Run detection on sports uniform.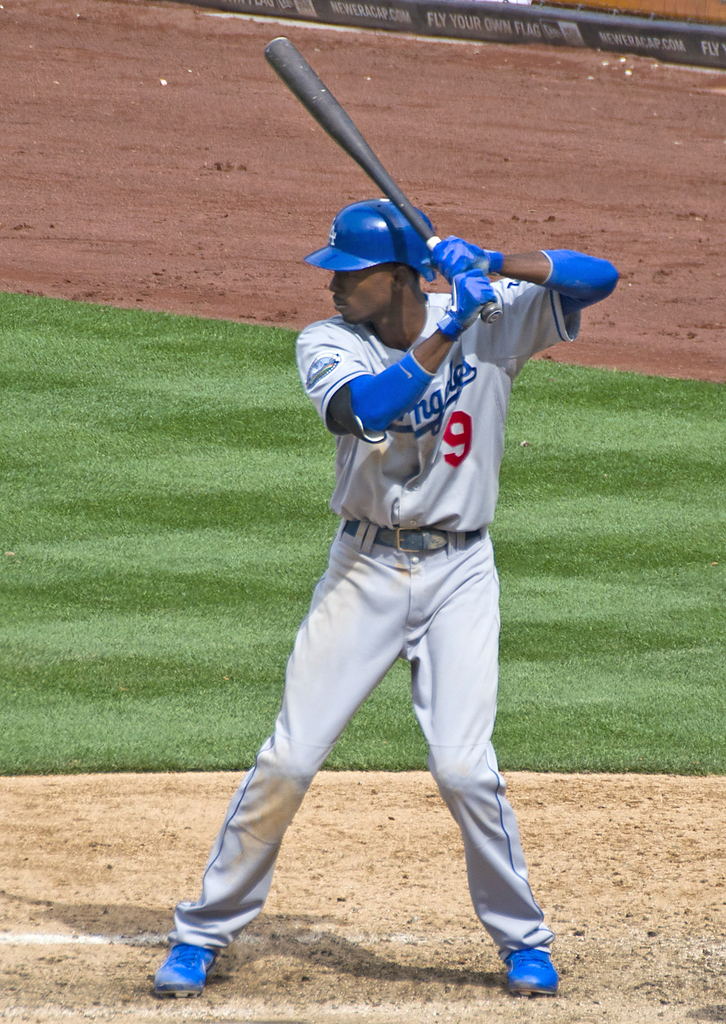
Result: x1=143, y1=77, x2=619, y2=1023.
